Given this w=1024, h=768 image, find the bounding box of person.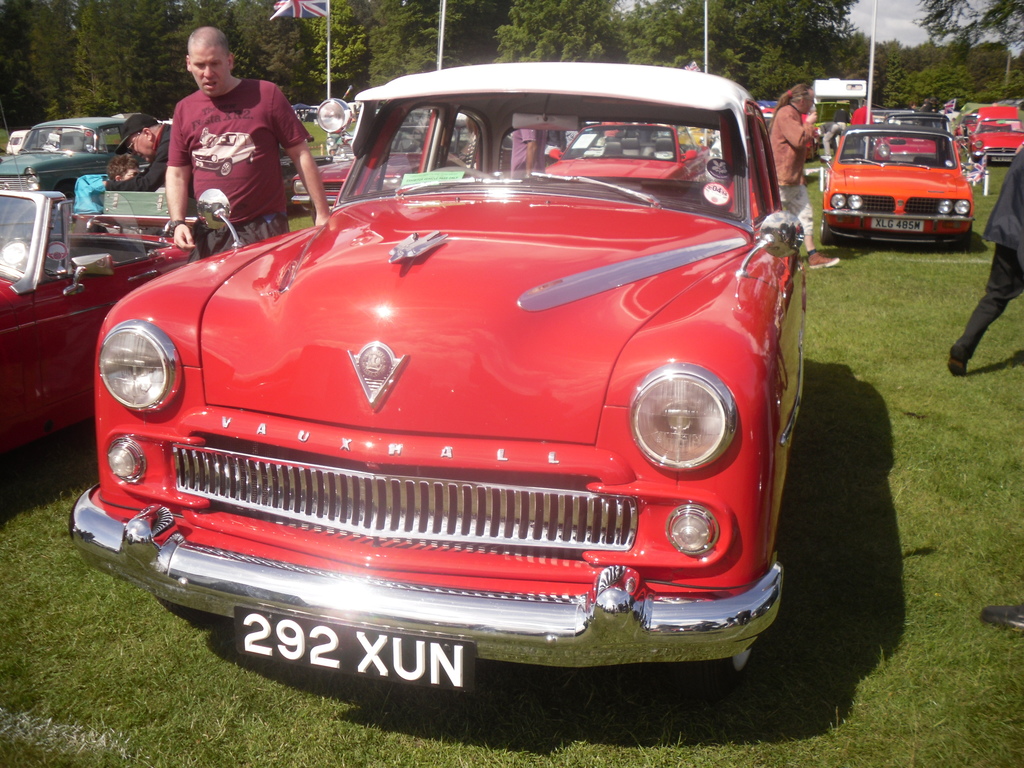
crop(158, 77, 328, 255).
